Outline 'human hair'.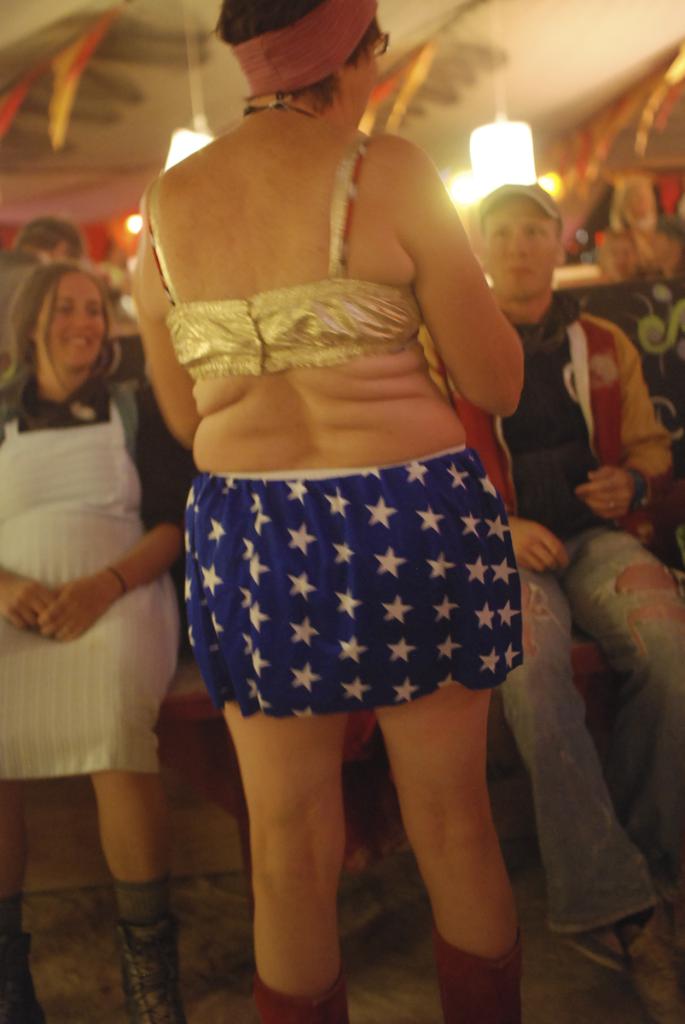
Outline: left=6, top=242, right=110, bottom=404.
